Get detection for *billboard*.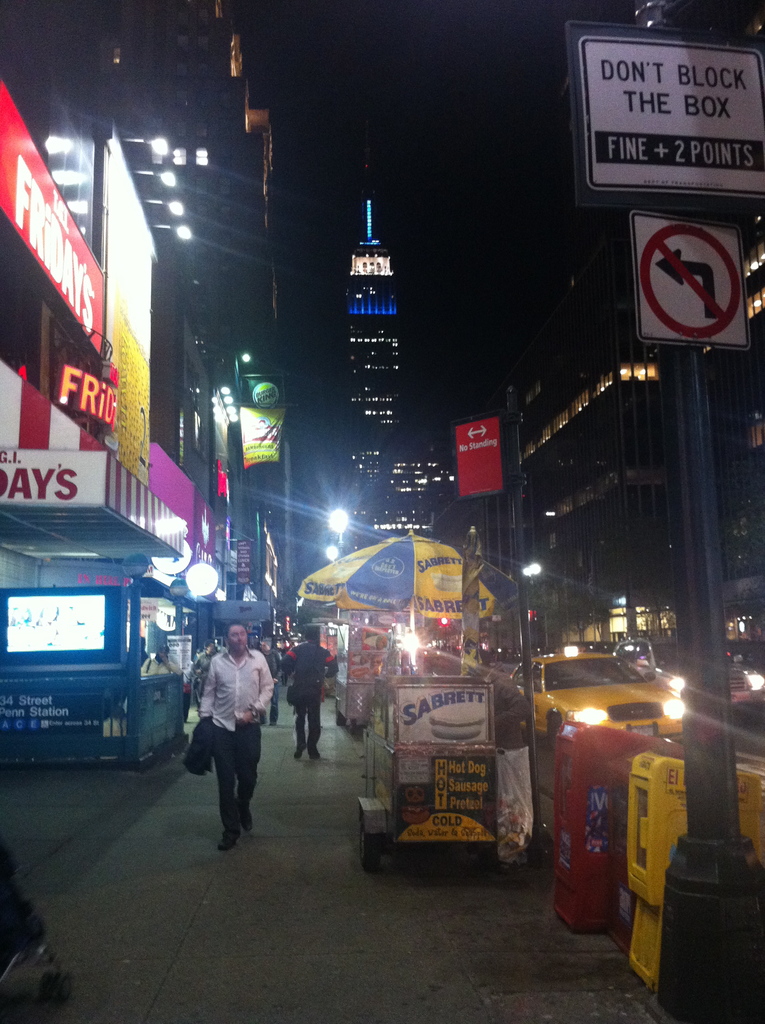
Detection: select_region(209, 374, 286, 406).
